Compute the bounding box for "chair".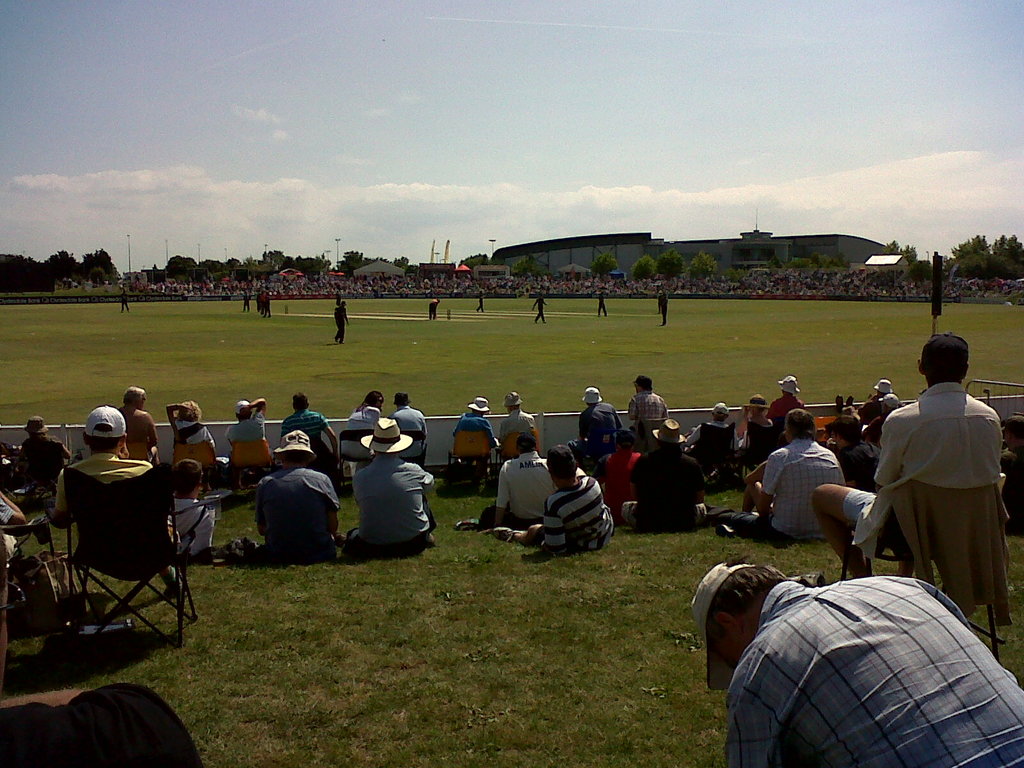
[x1=0, y1=516, x2=59, y2=639].
